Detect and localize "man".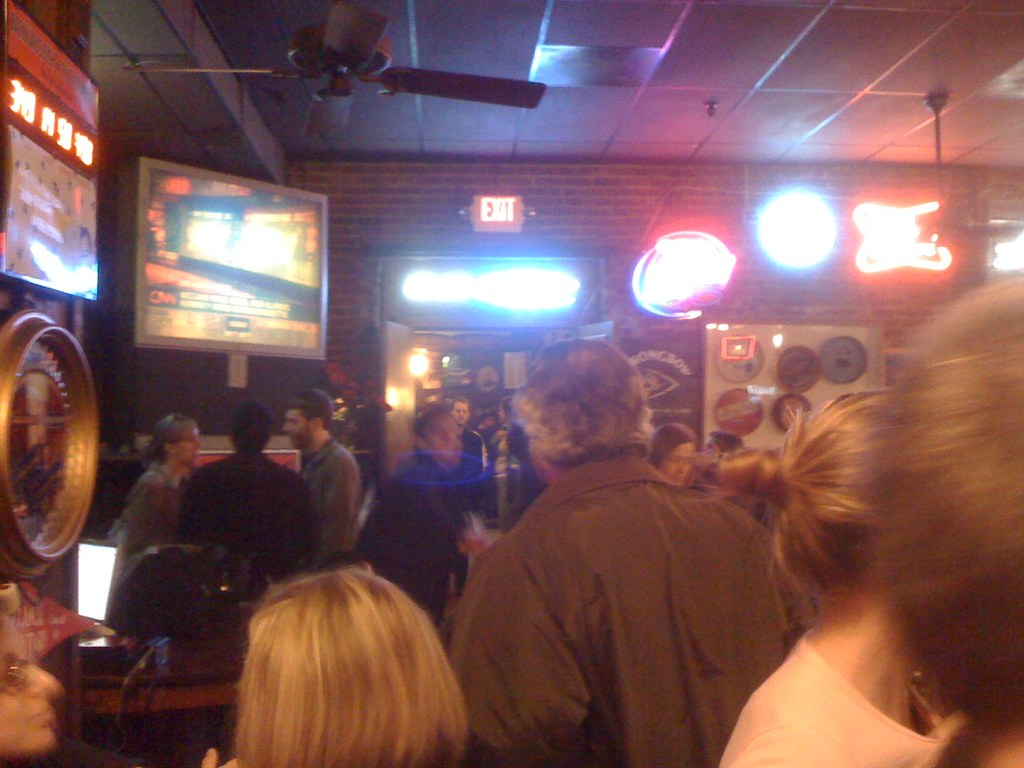
Localized at BBox(703, 429, 740, 454).
